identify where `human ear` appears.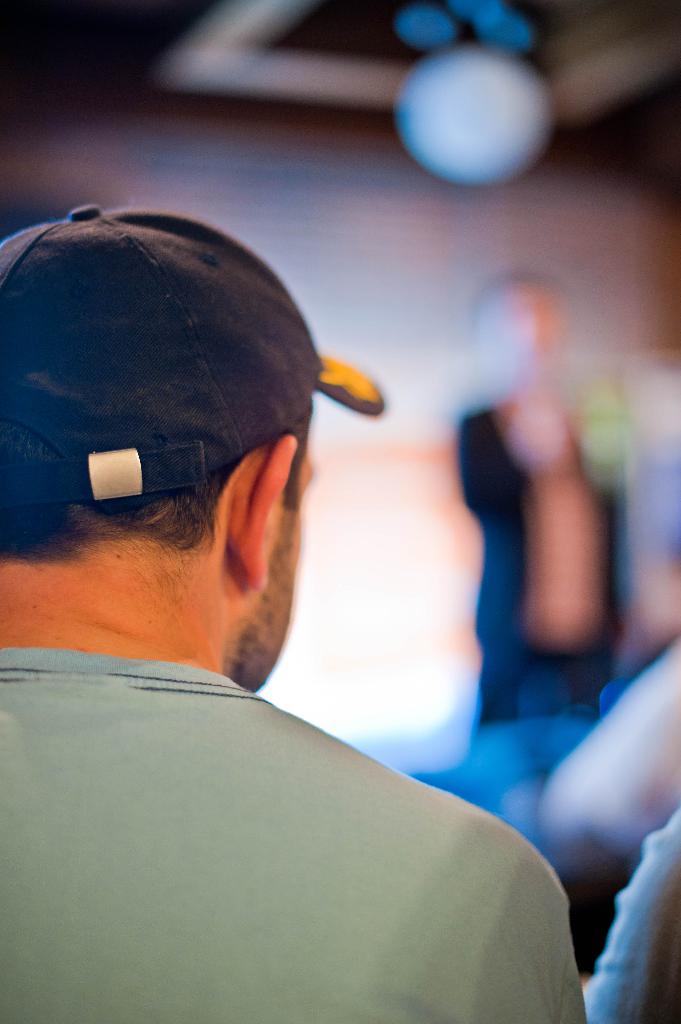
Appears at select_region(228, 431, 298, 588).
